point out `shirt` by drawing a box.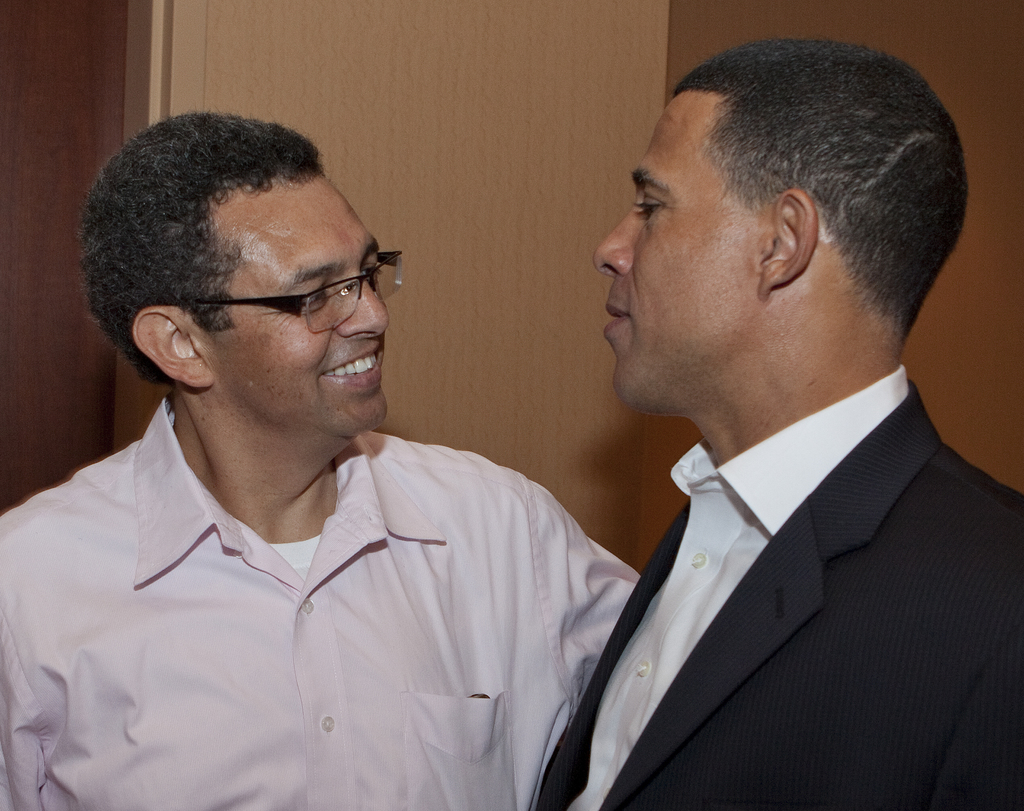
(x1=566, y1=364, x2=913, y2=808).
